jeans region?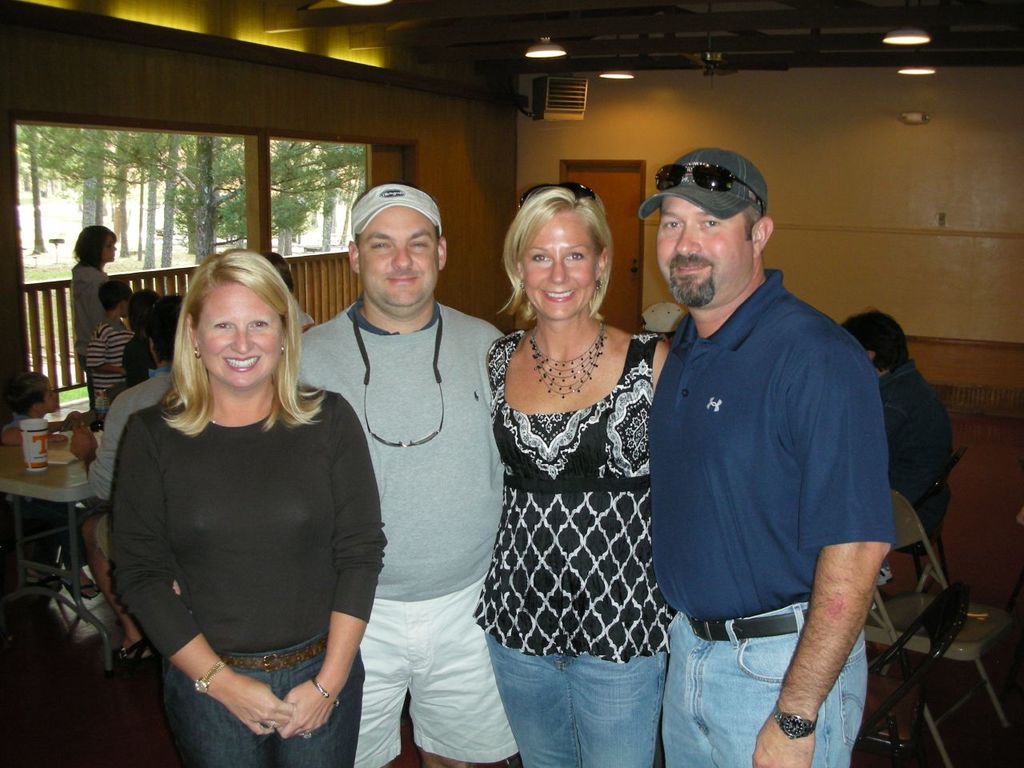
rect(659, 603, 875, 767)
